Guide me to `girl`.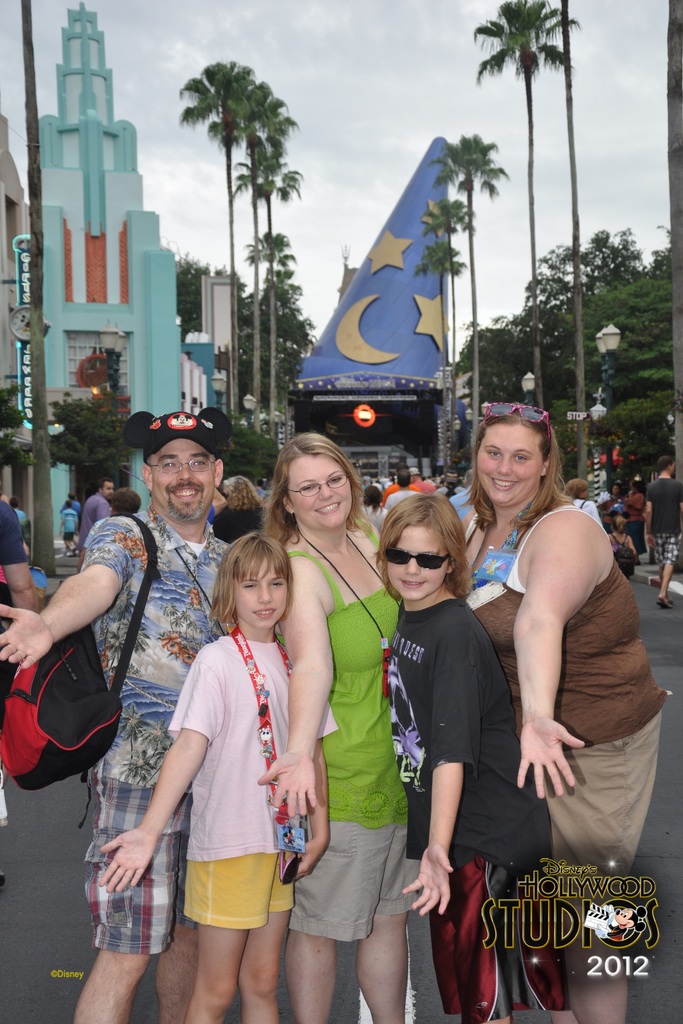
Guidance: 97:533:332:1023.
